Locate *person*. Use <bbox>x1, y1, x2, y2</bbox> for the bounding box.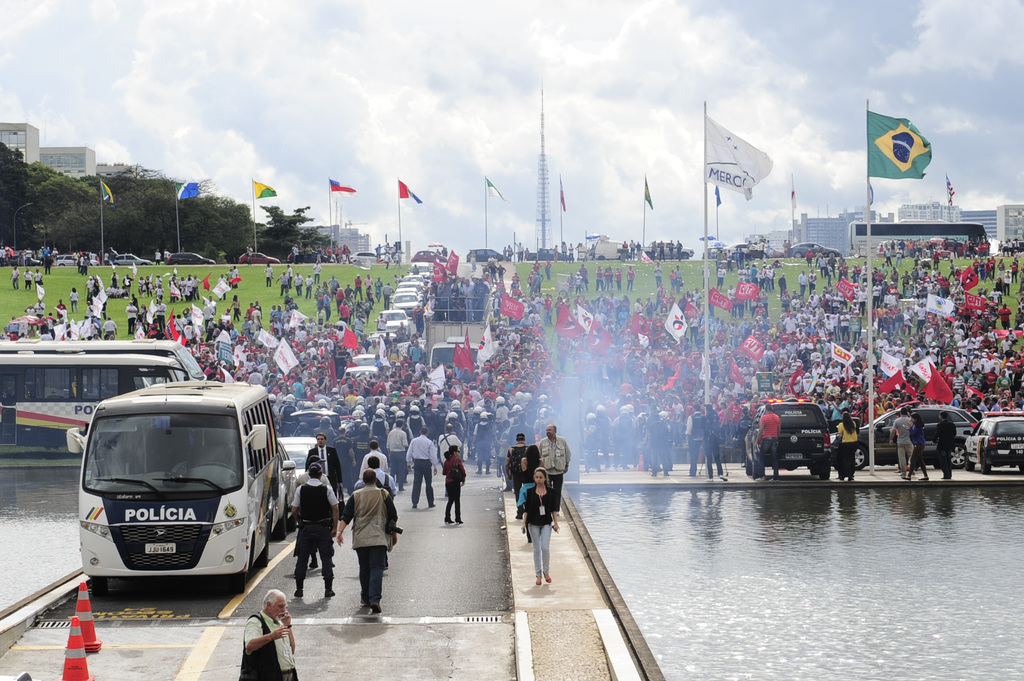
<bbox>291, 467, 333, 602</bbox>.
